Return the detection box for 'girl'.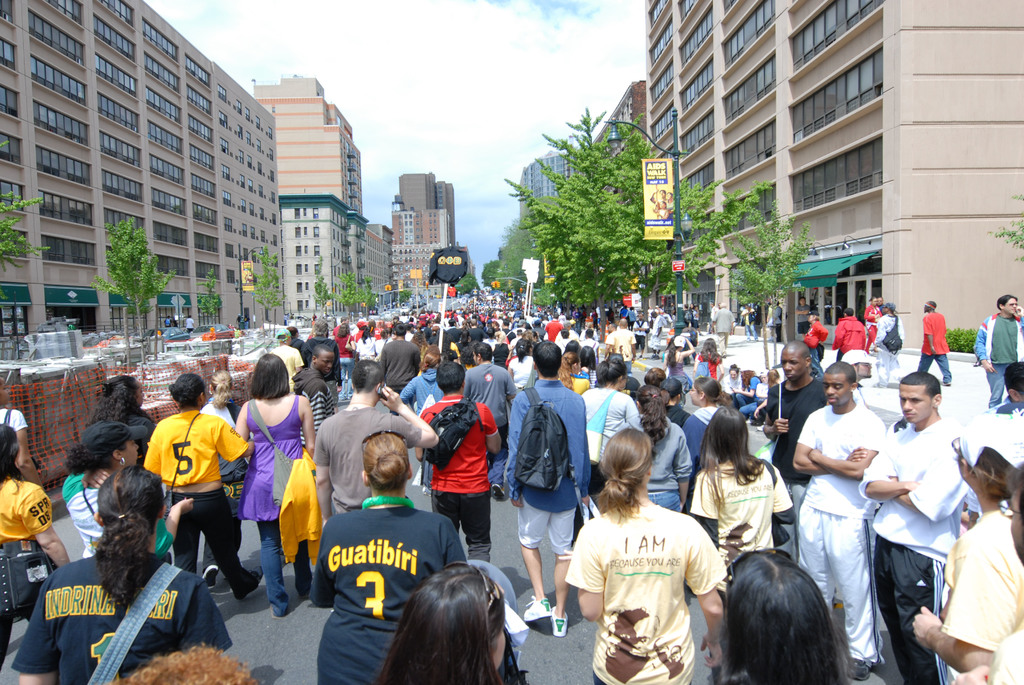
region(628, 375, 688, 514).
